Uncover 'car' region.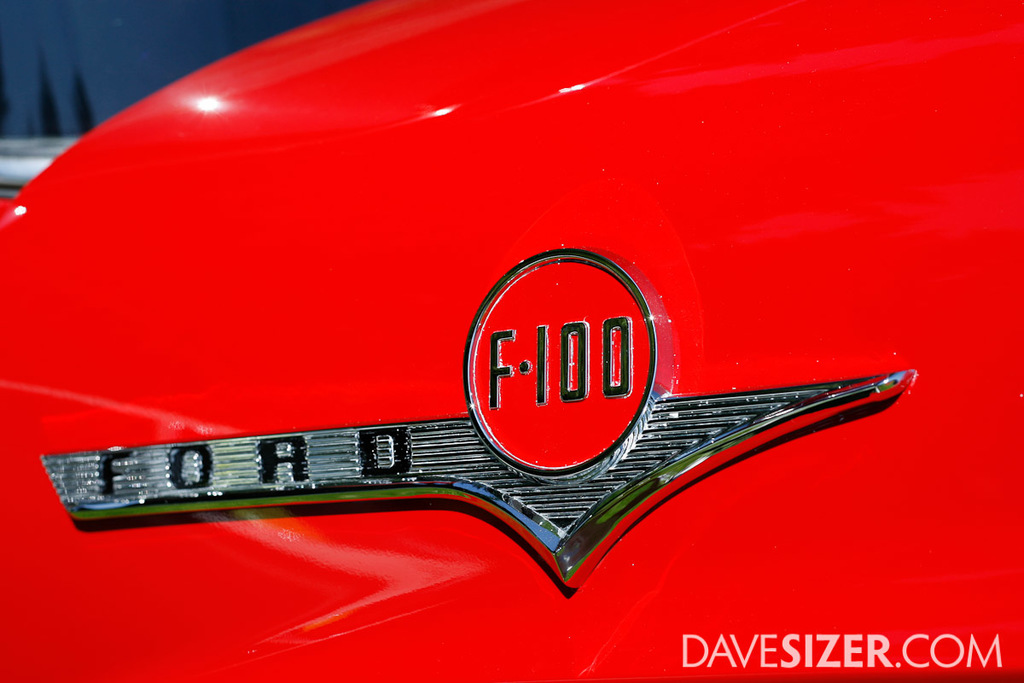
Uncovered: bbox=(0, 0, 1023, 682).
